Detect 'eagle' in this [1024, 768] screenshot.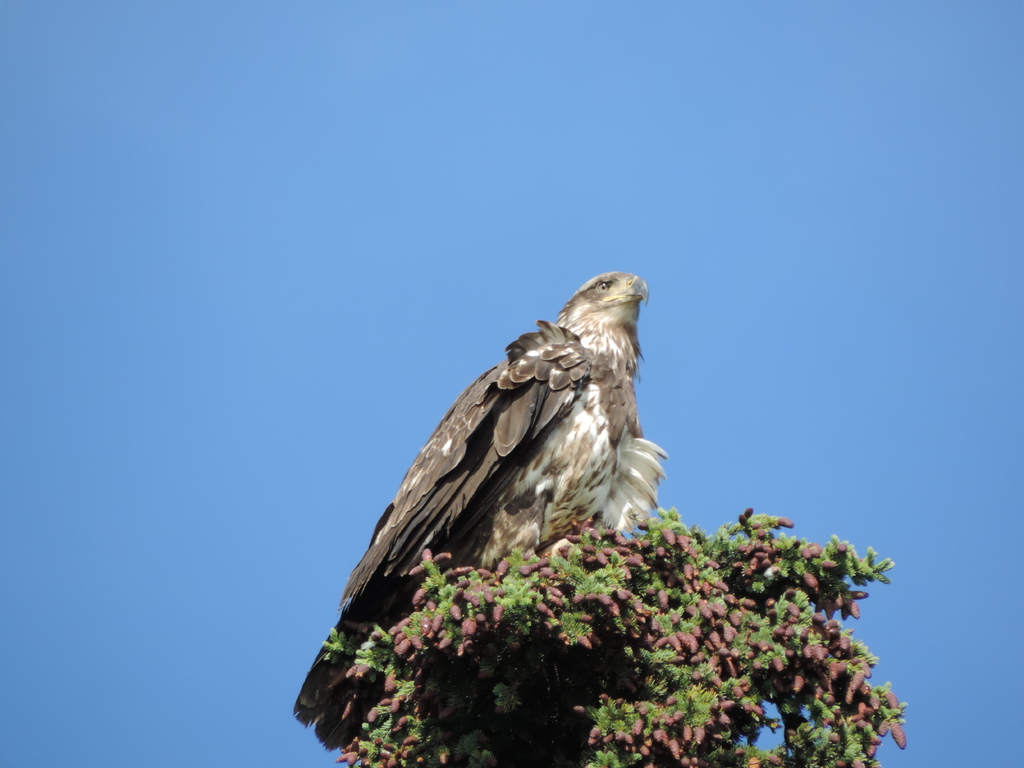
Detection: BBox(292, 265, 673, 755).
